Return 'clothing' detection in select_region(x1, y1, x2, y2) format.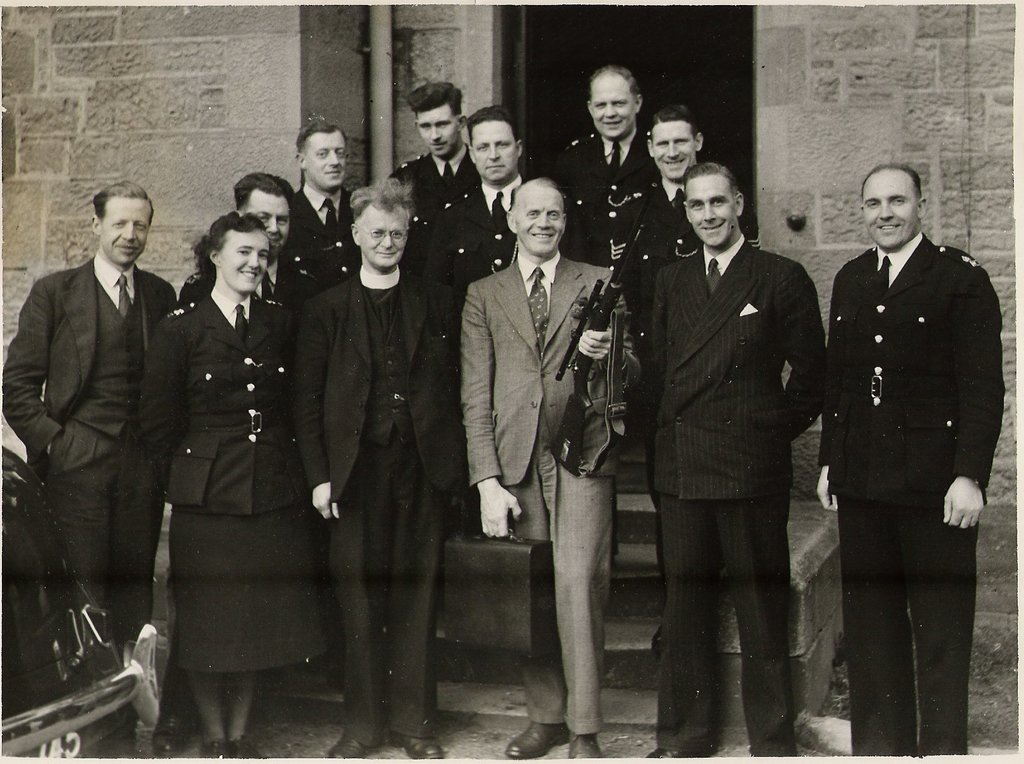
select_region(807, 160, 1009, 708).
